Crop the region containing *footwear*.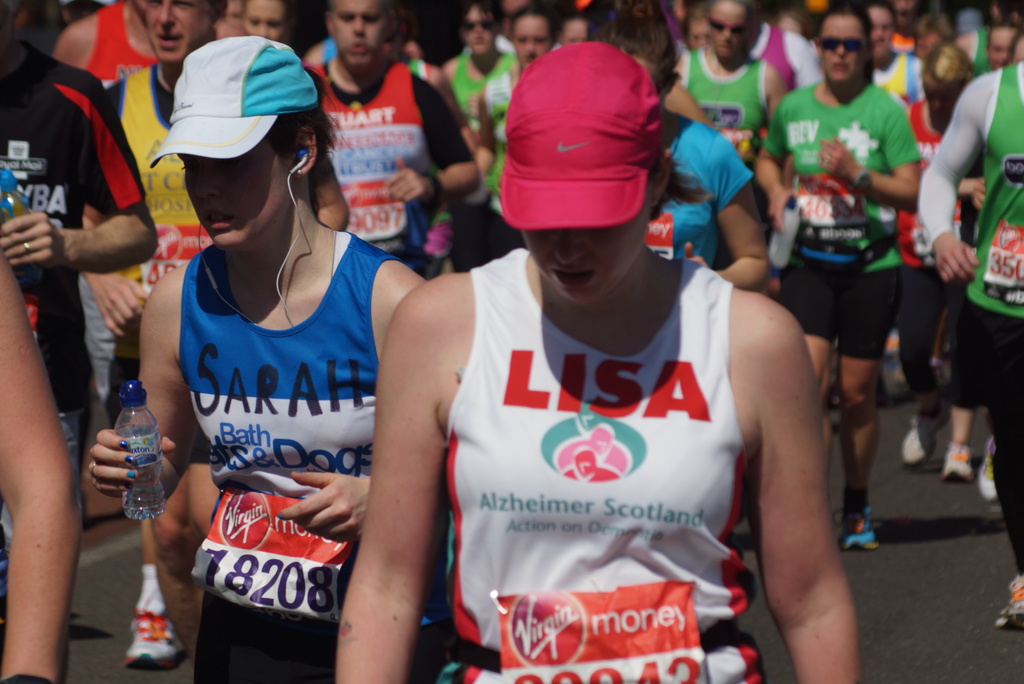
Crop region: left=995, top=573, right=1023, bottom=628.
